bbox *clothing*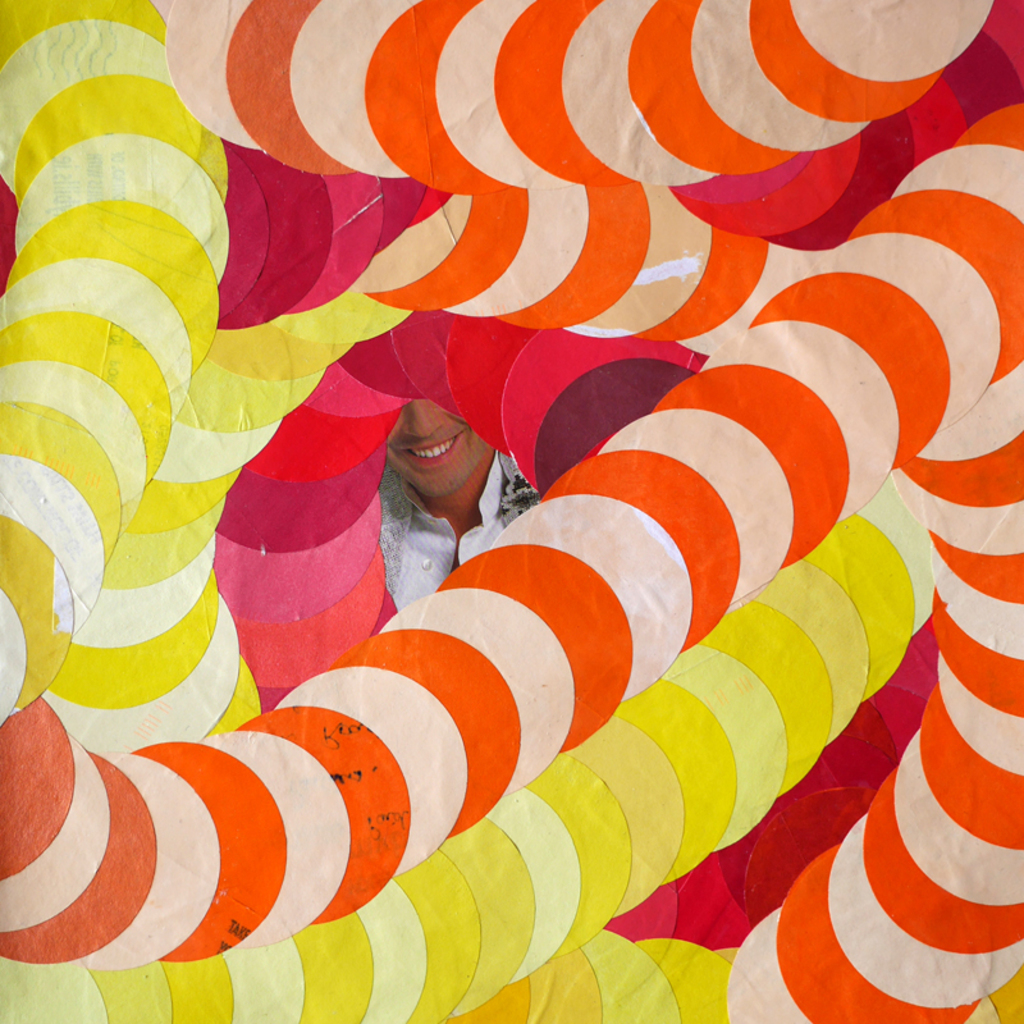
367/448/544/608
